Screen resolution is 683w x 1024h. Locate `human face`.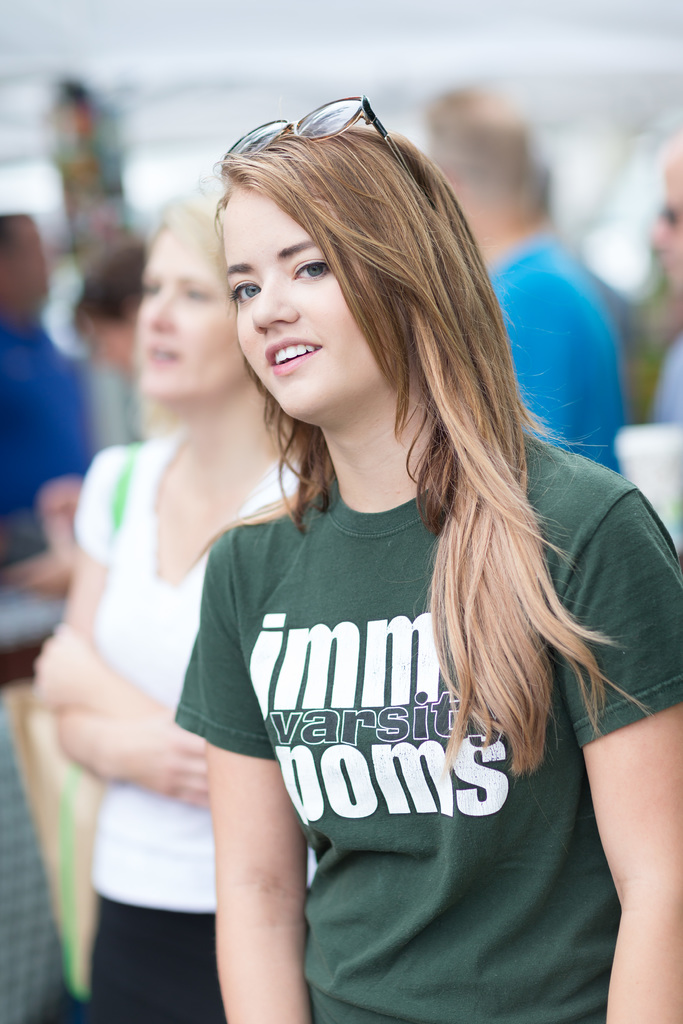
232/195/395/424.
